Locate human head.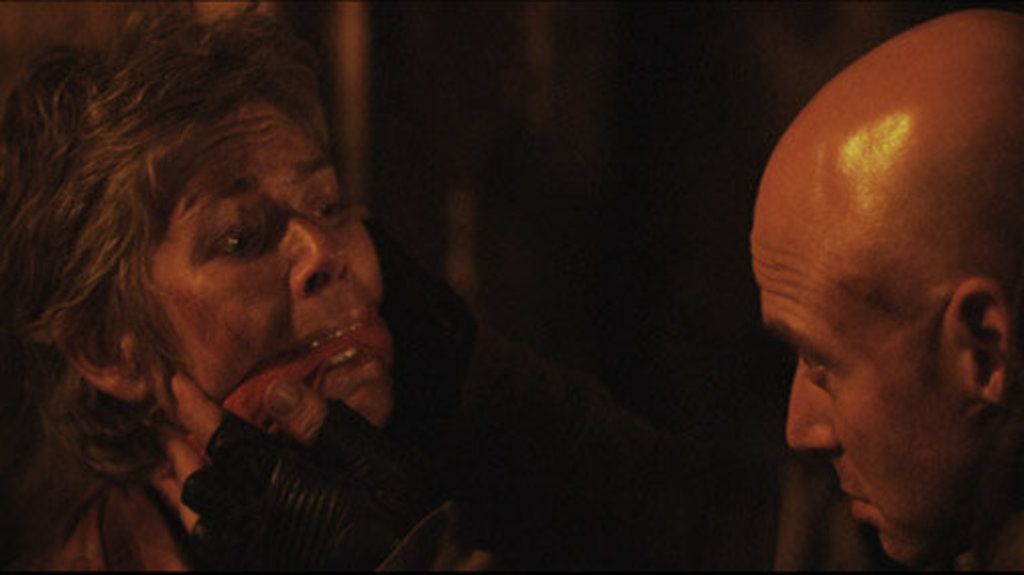
Bounding box: locate(0, 6, 396, 441).
